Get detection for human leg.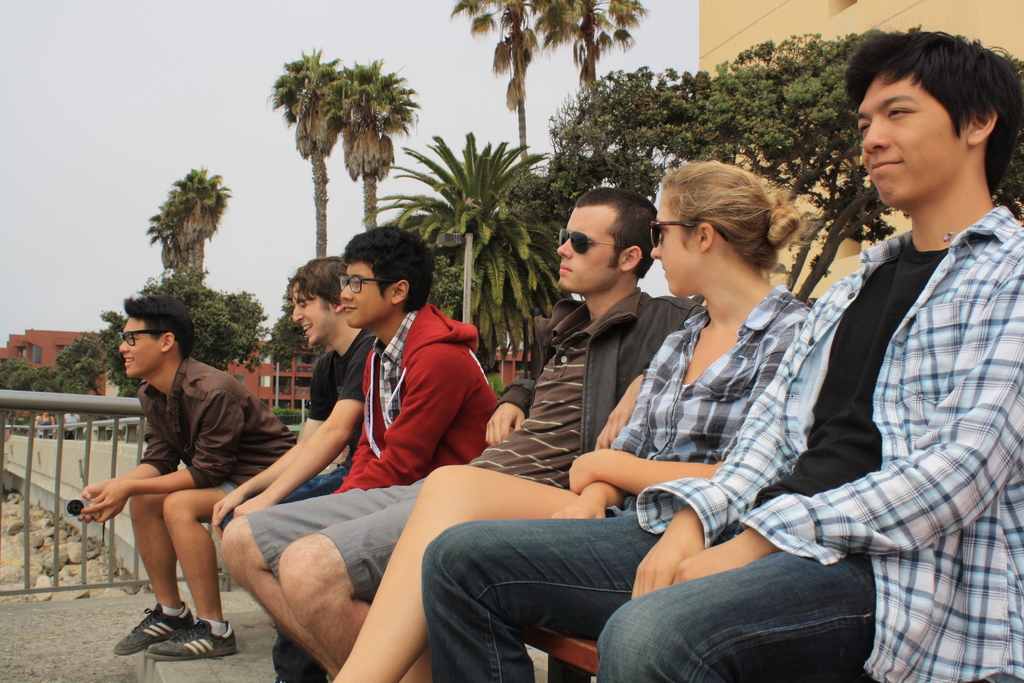
Detection: <bbox>332, 468, 572, 682</bbox>.
